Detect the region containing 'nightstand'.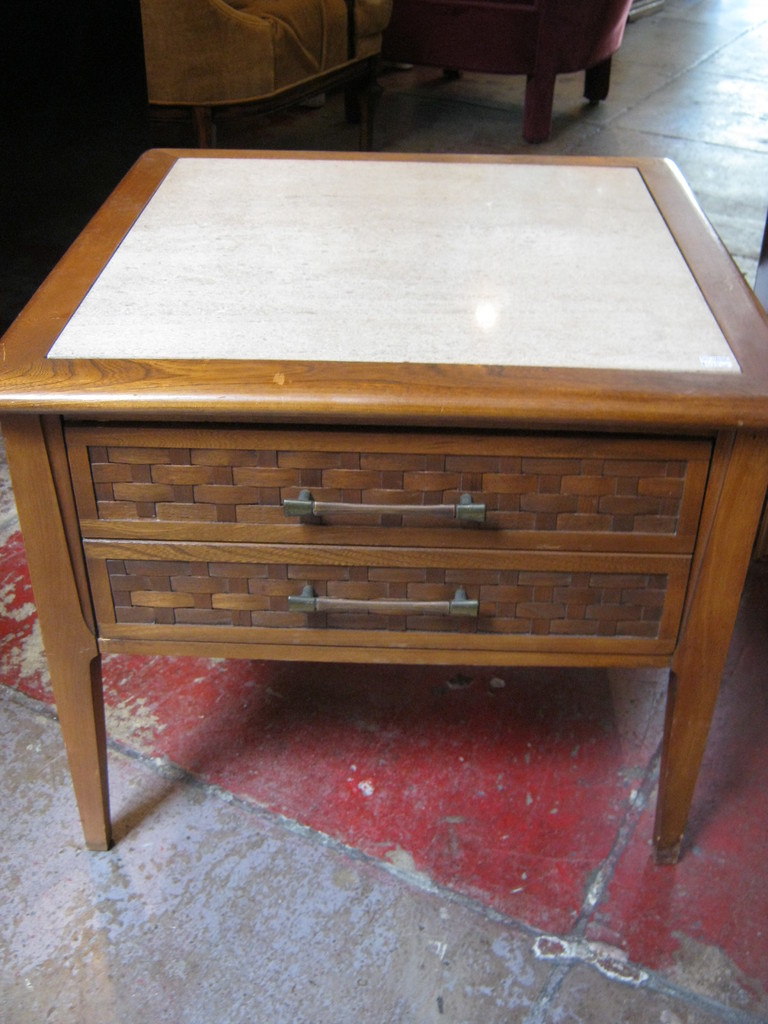
(left=5, top=175, right=767, bottom=856).
